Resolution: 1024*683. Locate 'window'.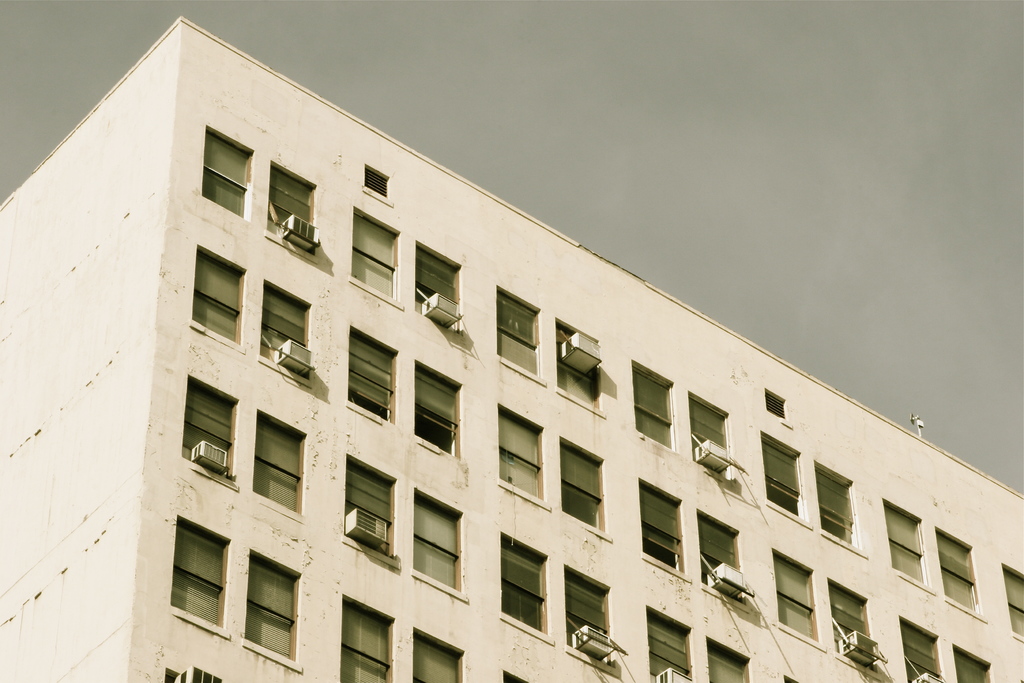
818,459,863,551.
